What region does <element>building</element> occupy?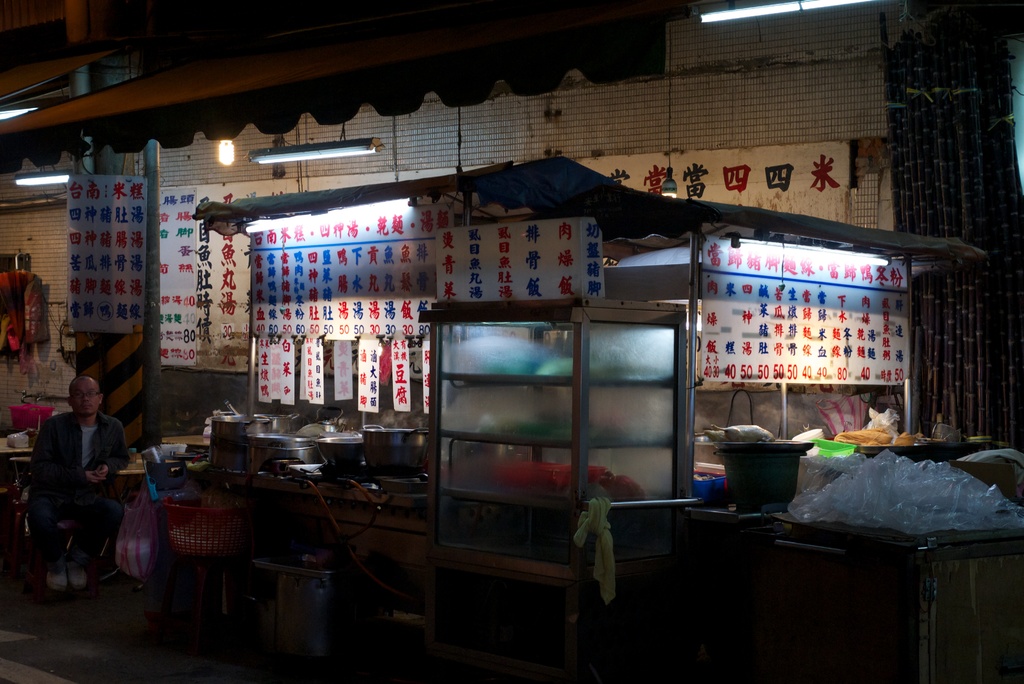
[0, 0, 1023, 683].
